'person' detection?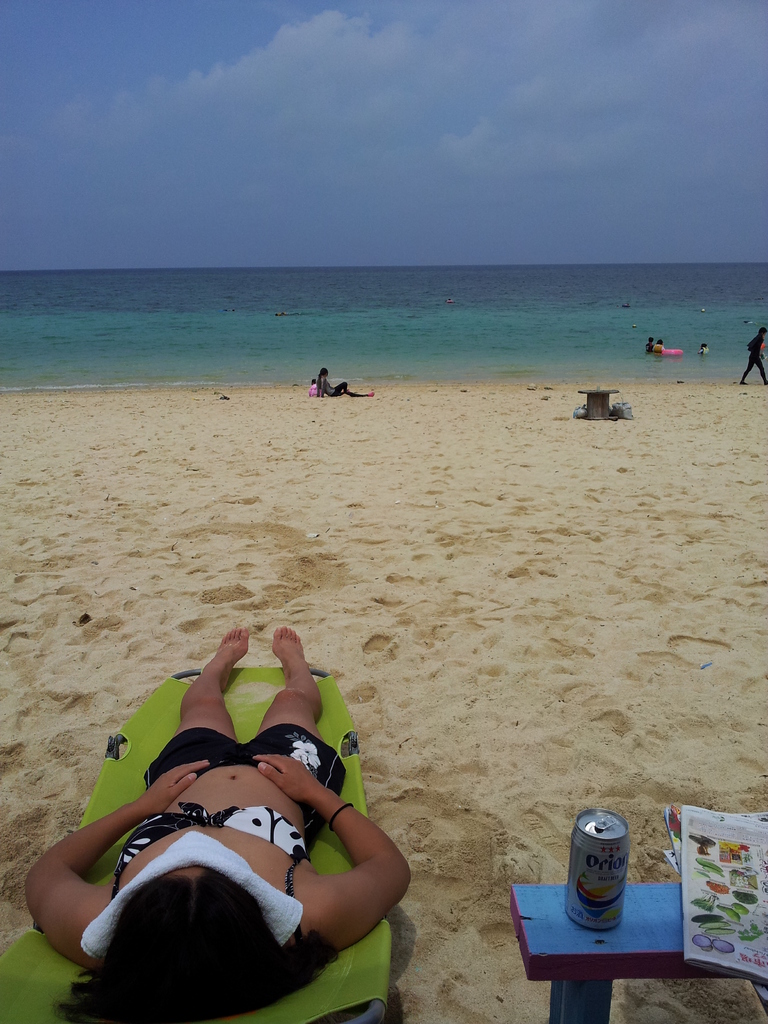
x1=694 y1=346 x2=708 y2=358
